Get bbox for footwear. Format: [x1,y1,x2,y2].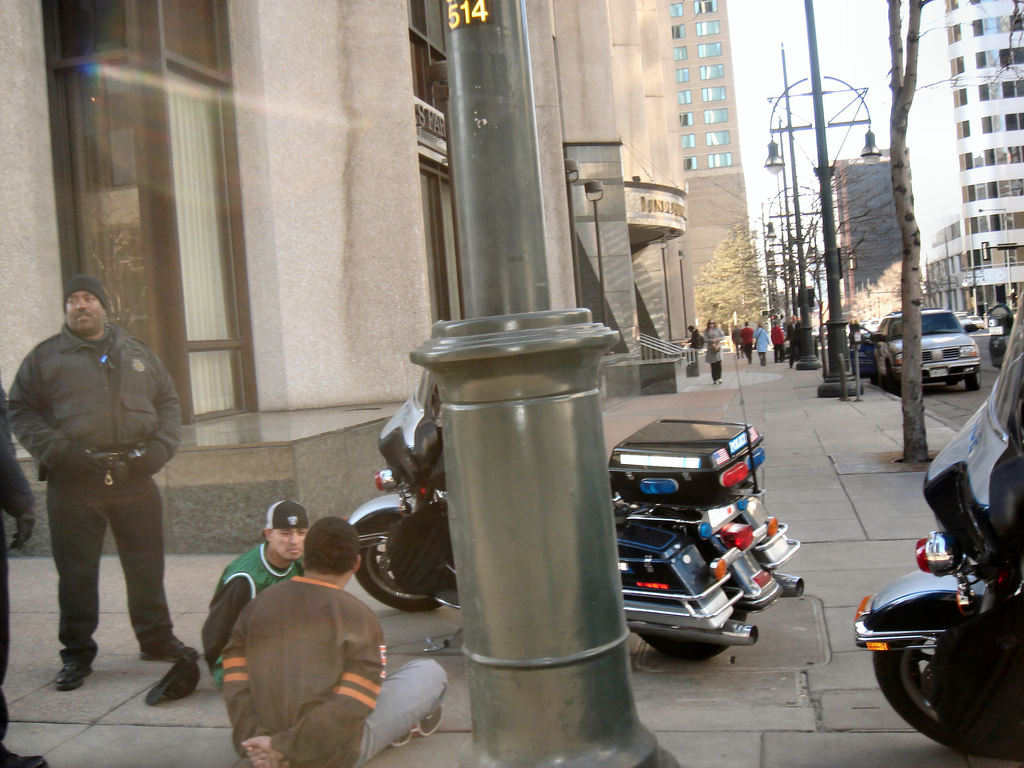
[0,750,45,767].
